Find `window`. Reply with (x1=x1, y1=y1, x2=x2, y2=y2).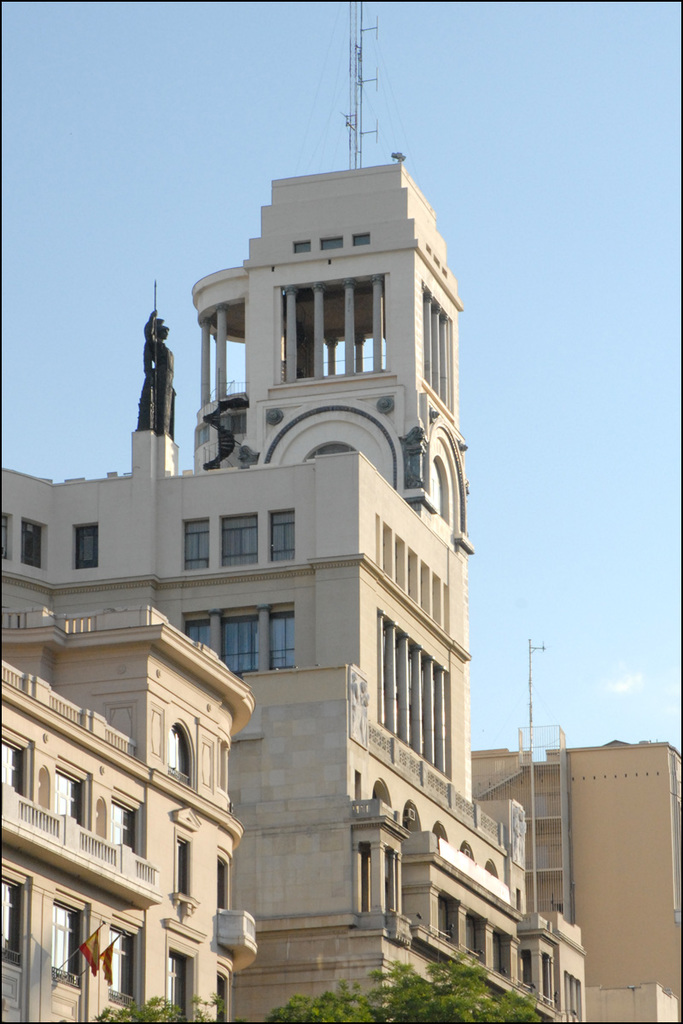
(x1=0, y1=864, x2=32, y2=969).
